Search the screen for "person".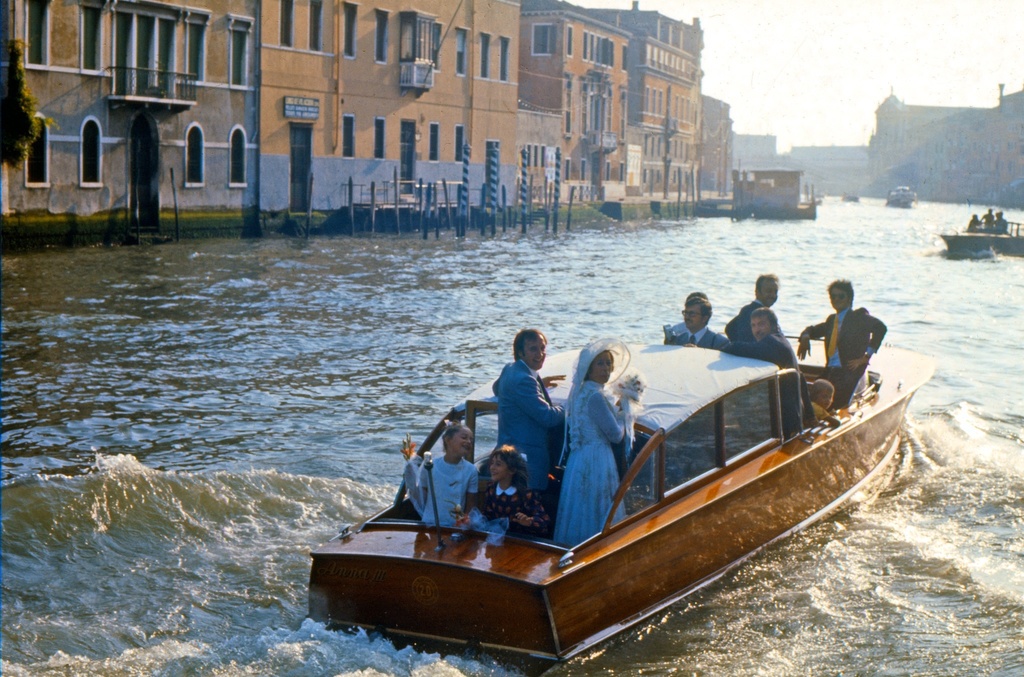
Found at [left=685, top=291, right=707, bottom=299].
